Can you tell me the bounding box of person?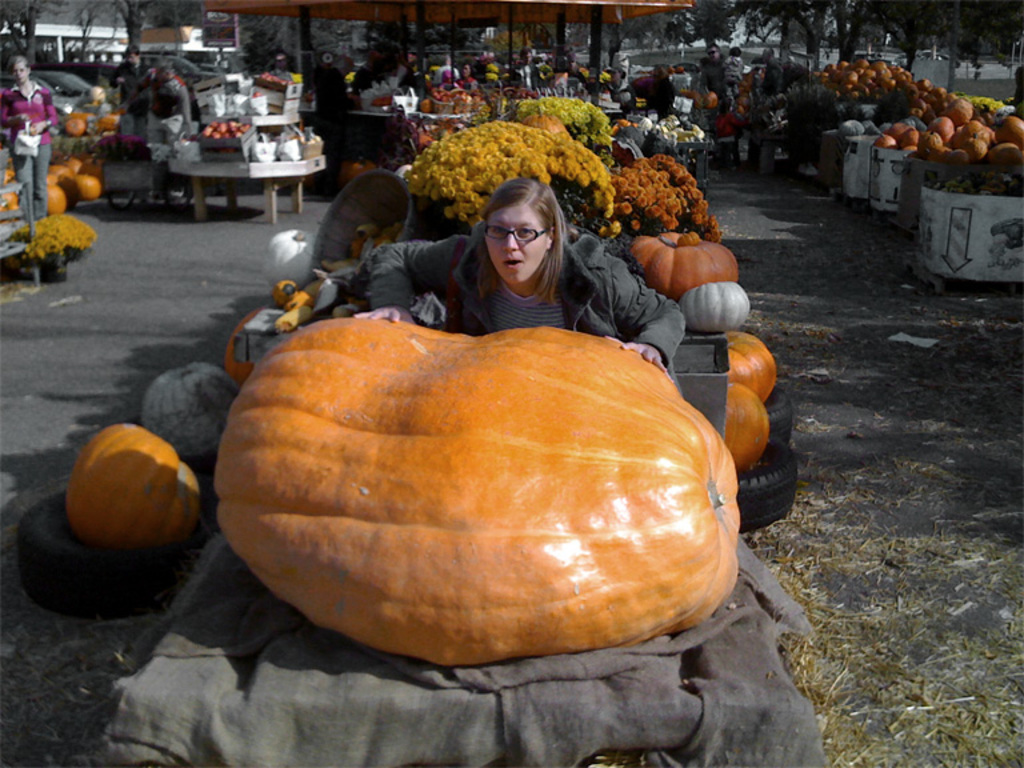
region(744, 61, 779, 171).
